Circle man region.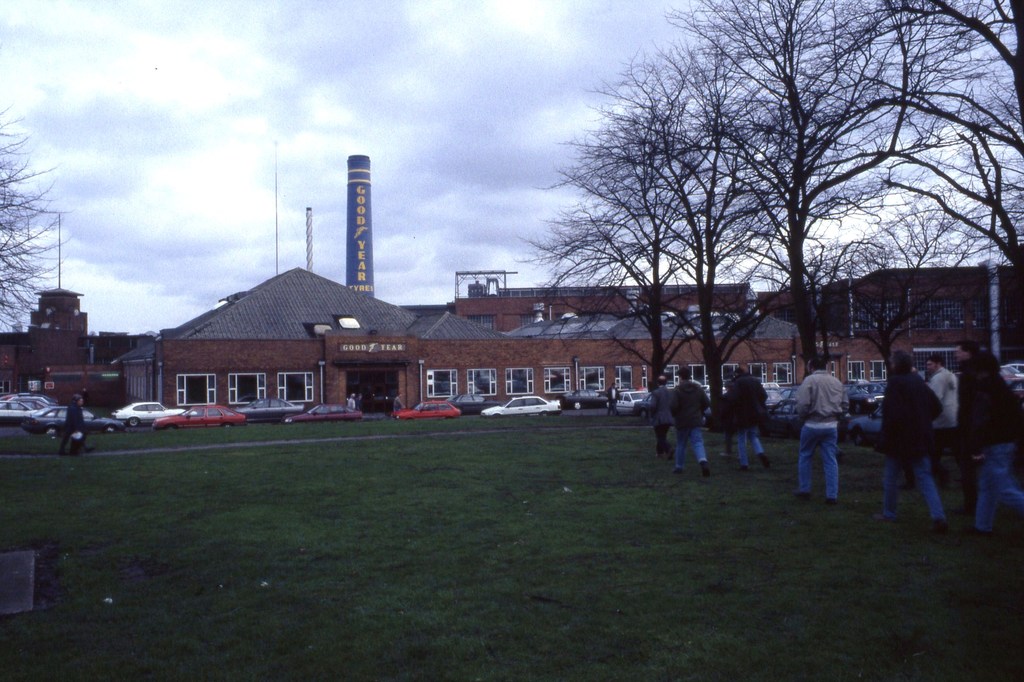
Region: [796, 355, 849, 509].
